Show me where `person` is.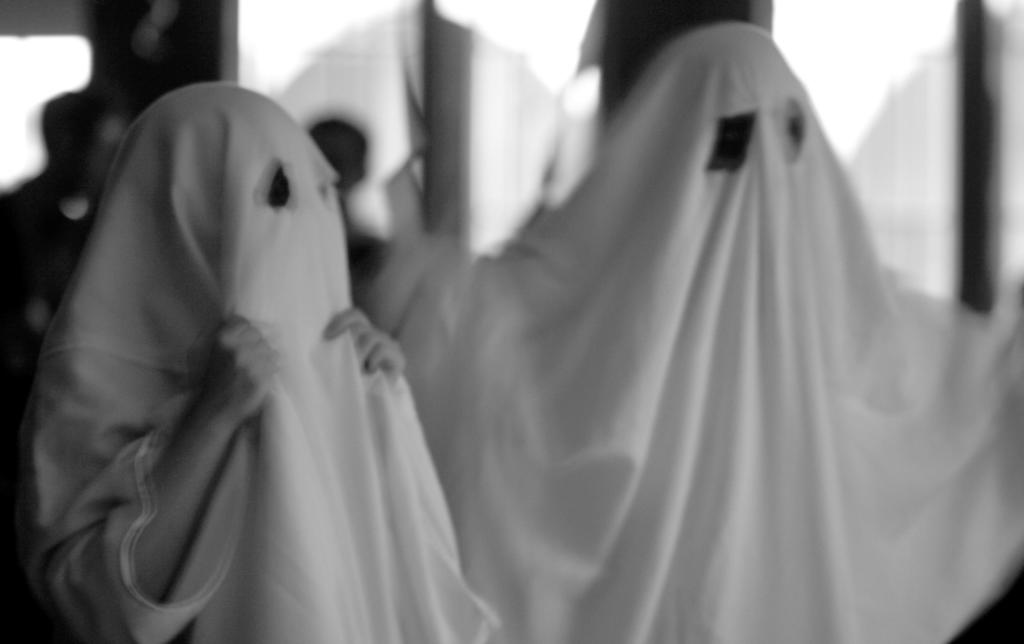
`person` is at box=[0, 85, 125, 323].
